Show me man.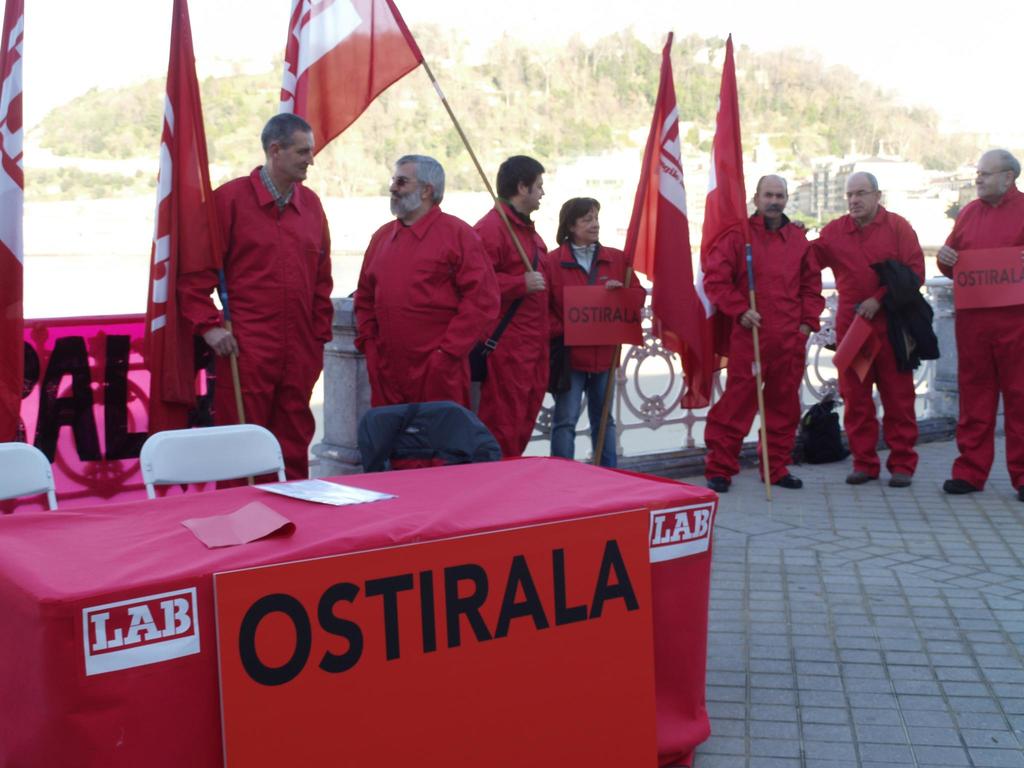
man is here: 177 113 334 484.
